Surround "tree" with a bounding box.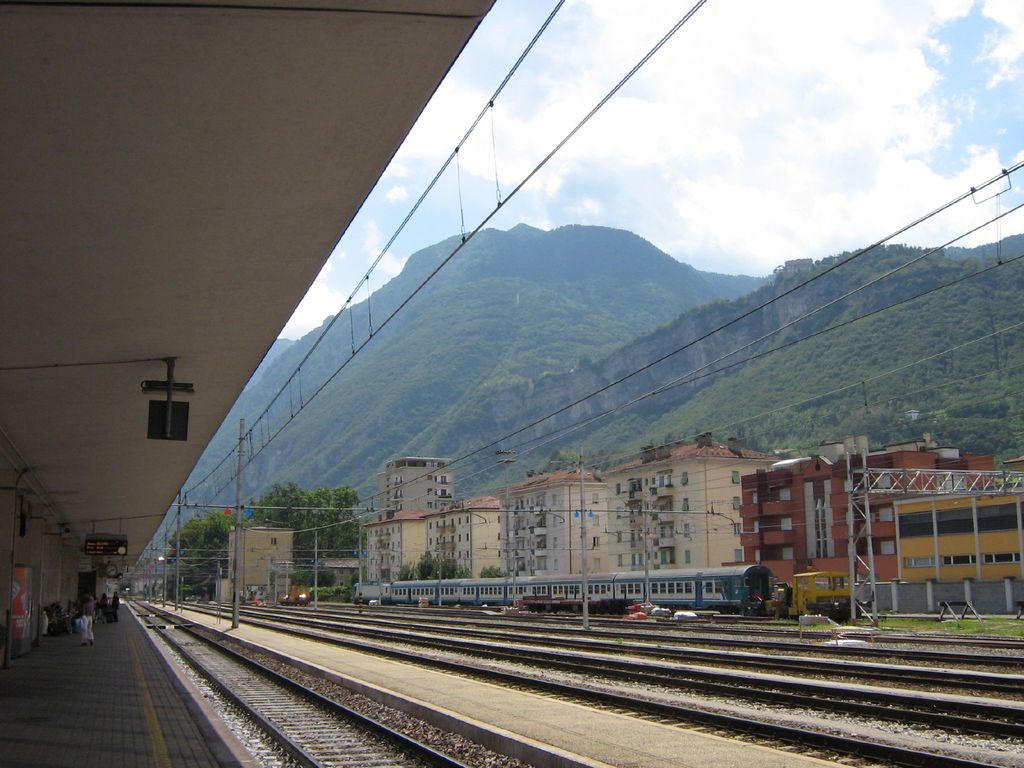
163 474 371 585.
